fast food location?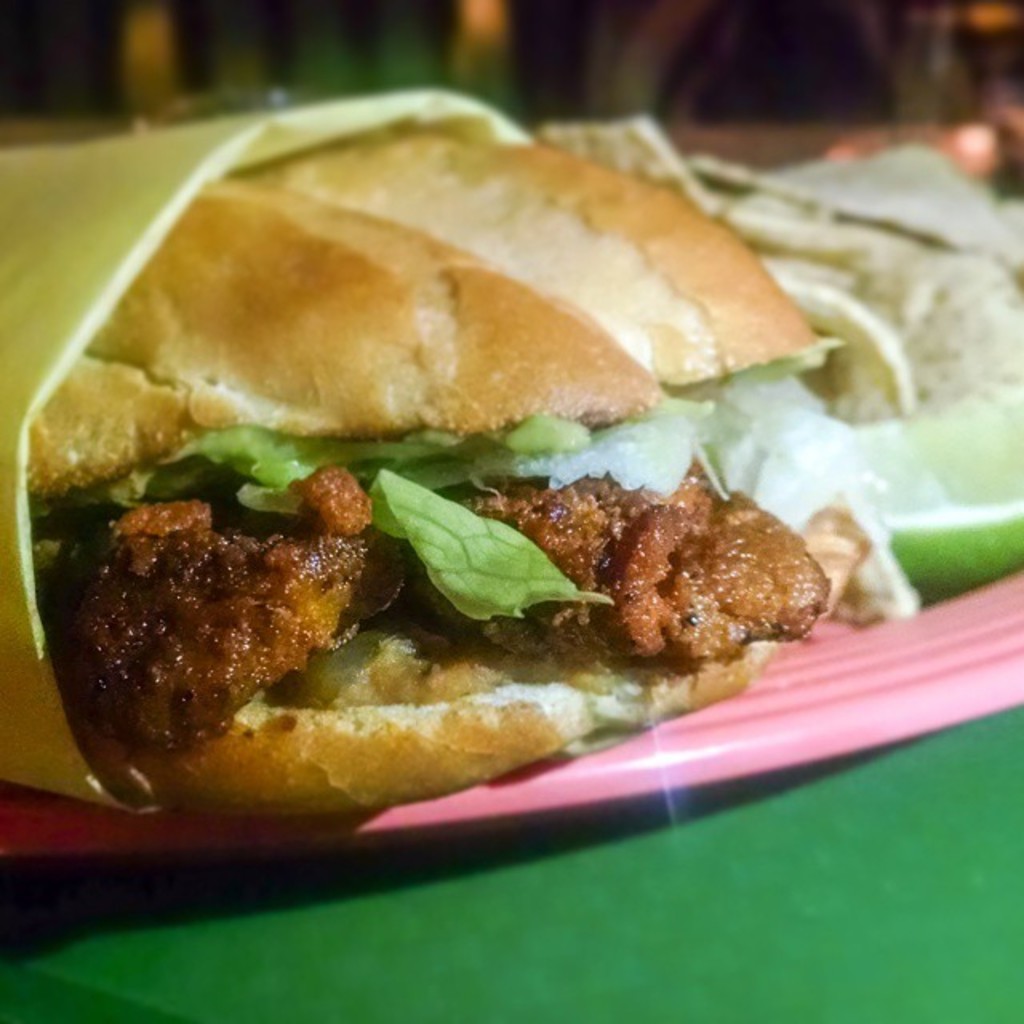
[left=10, top=130, right=890, bottom=808]
